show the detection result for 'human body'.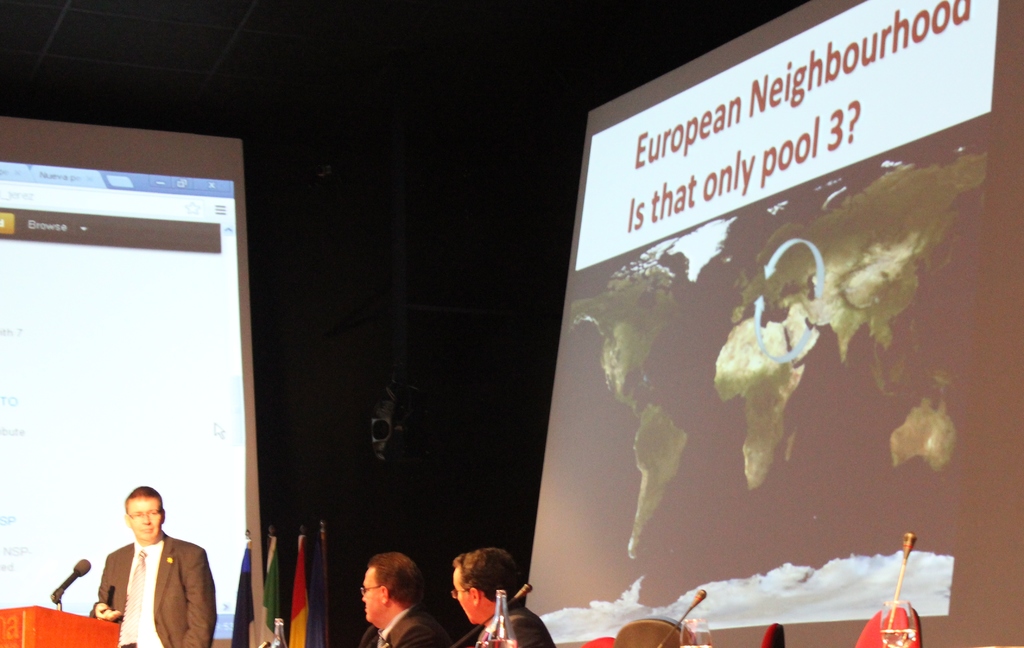
x1=457 y1=536 x2=558 y2=647.
